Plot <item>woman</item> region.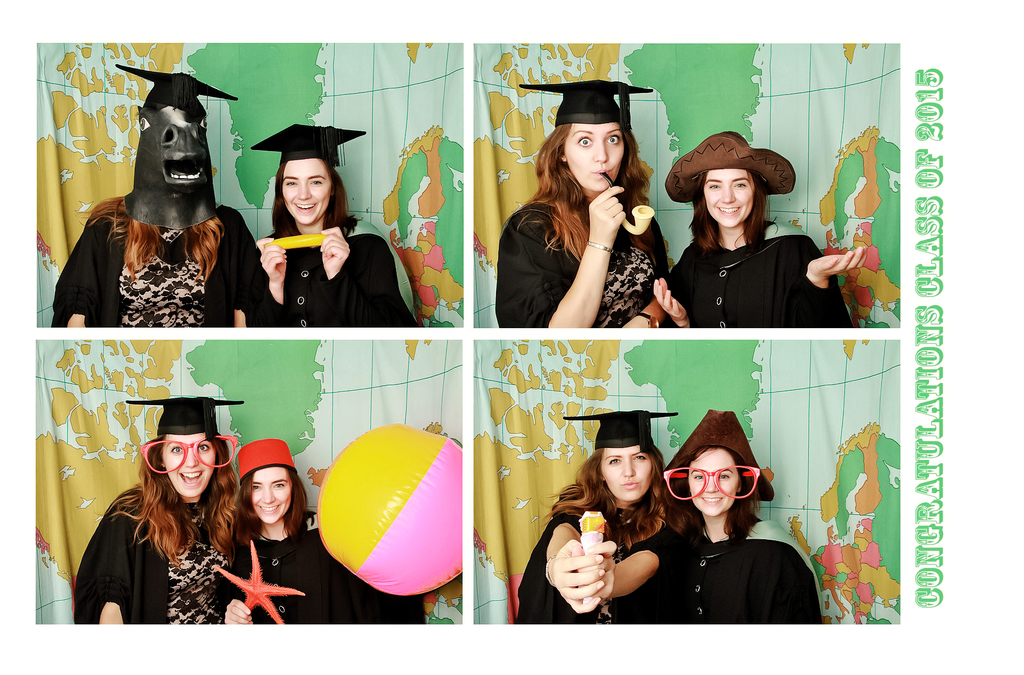
Plotted at 72 398 236 622.
